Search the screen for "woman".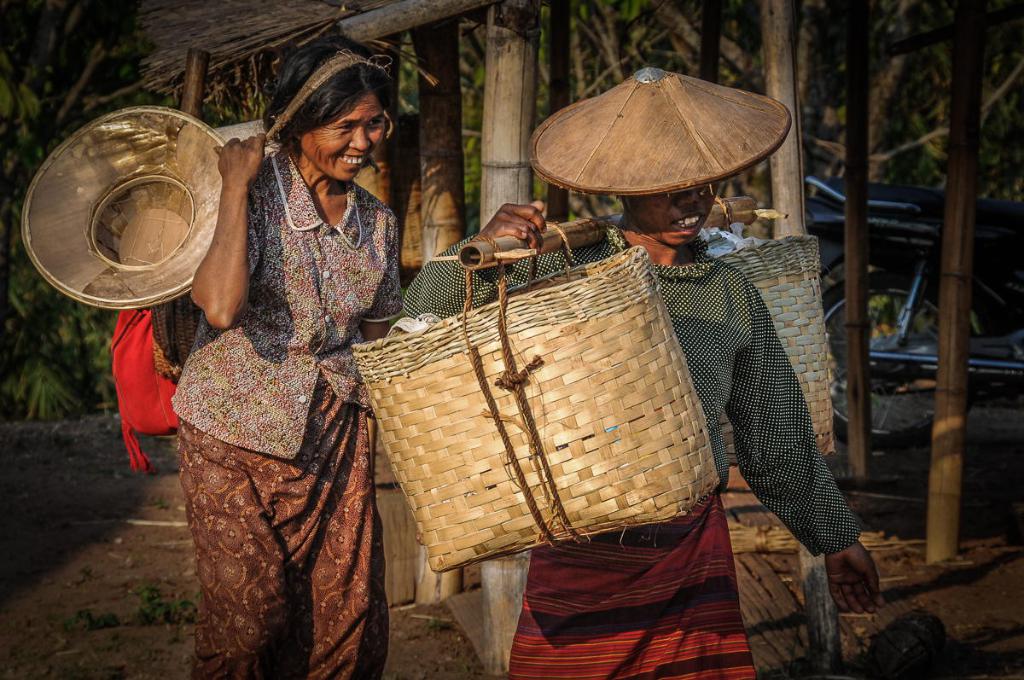
Found at region(399, 70, 887, 679).
